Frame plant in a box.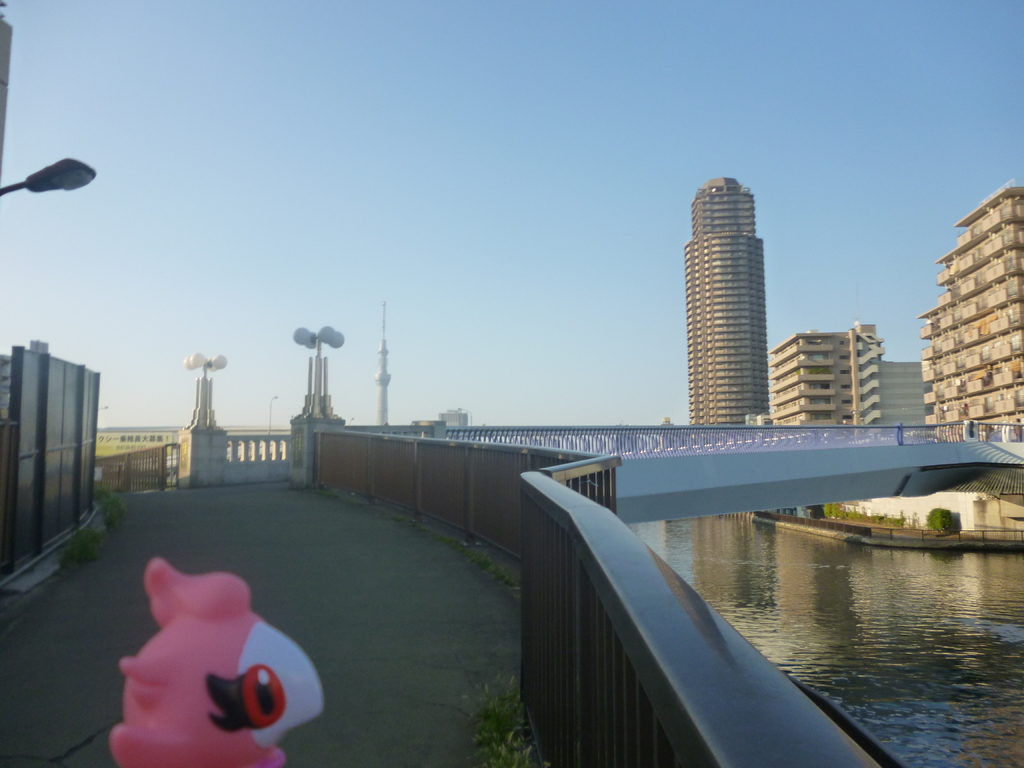
bbox=[84, 481, 124, 532].
